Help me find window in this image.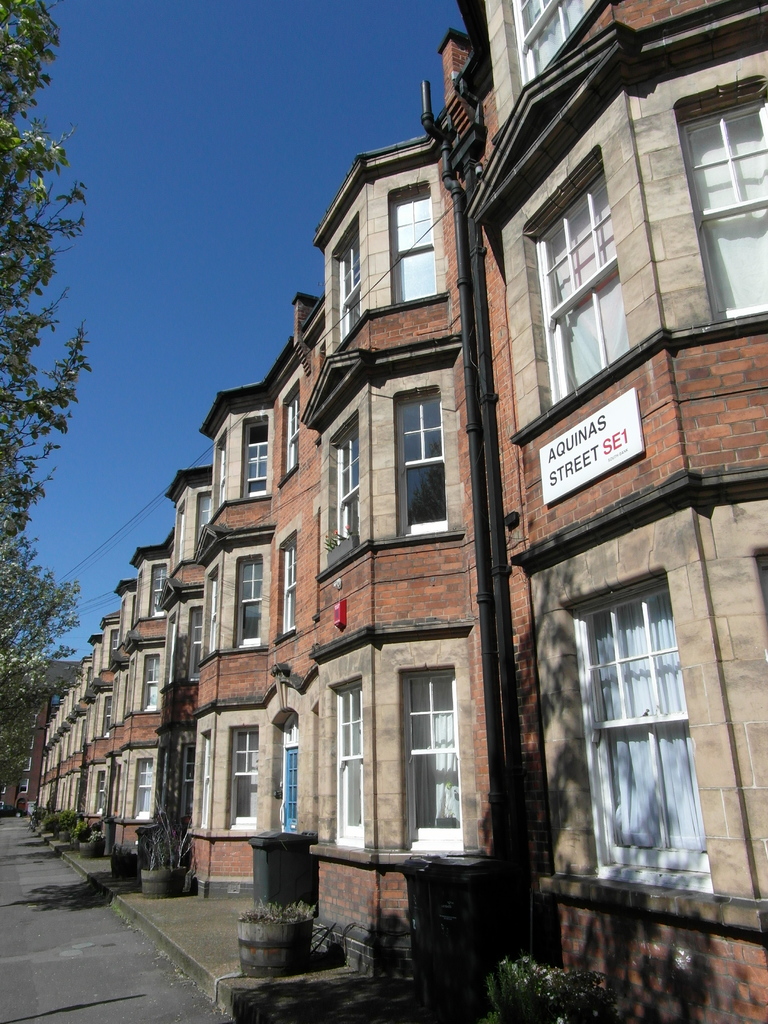
Found it: [396, 394, 448, 541].
